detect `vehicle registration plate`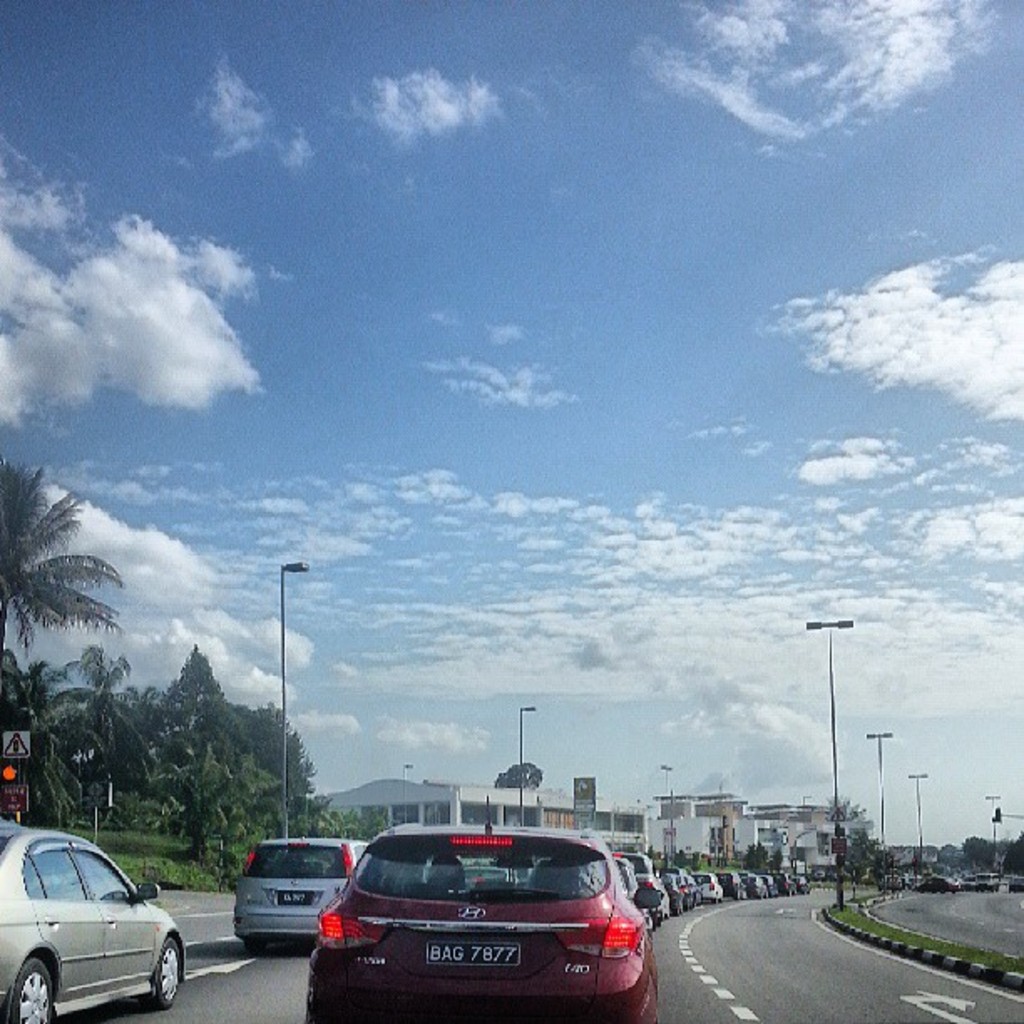
bbox=[276, 888, 311, 904]
